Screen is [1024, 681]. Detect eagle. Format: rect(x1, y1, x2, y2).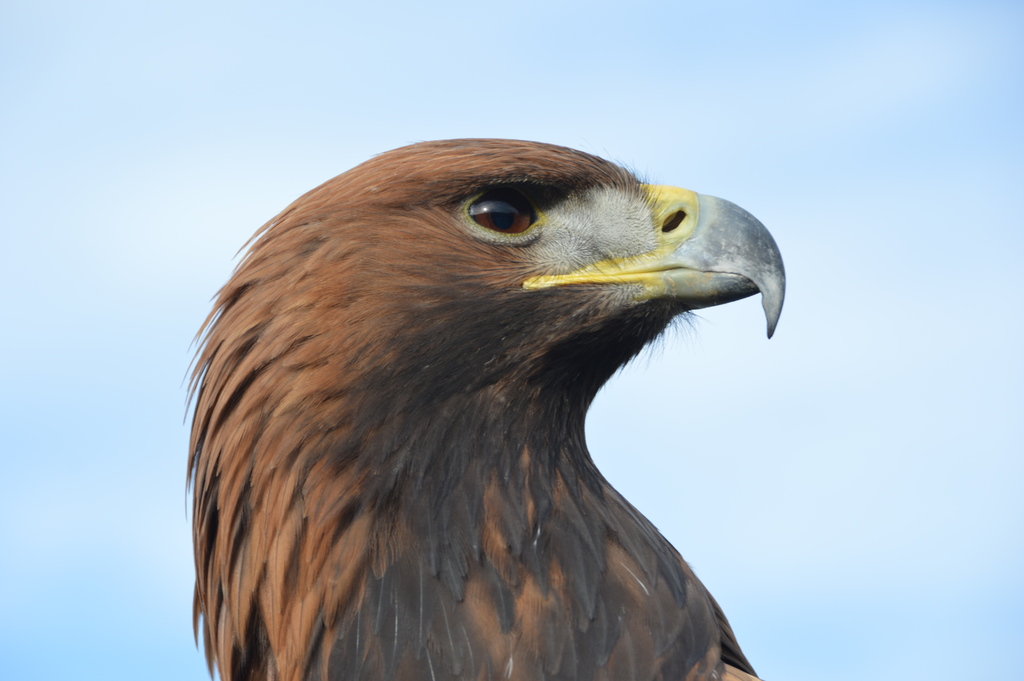
rect(172, 142, 848, 680).
